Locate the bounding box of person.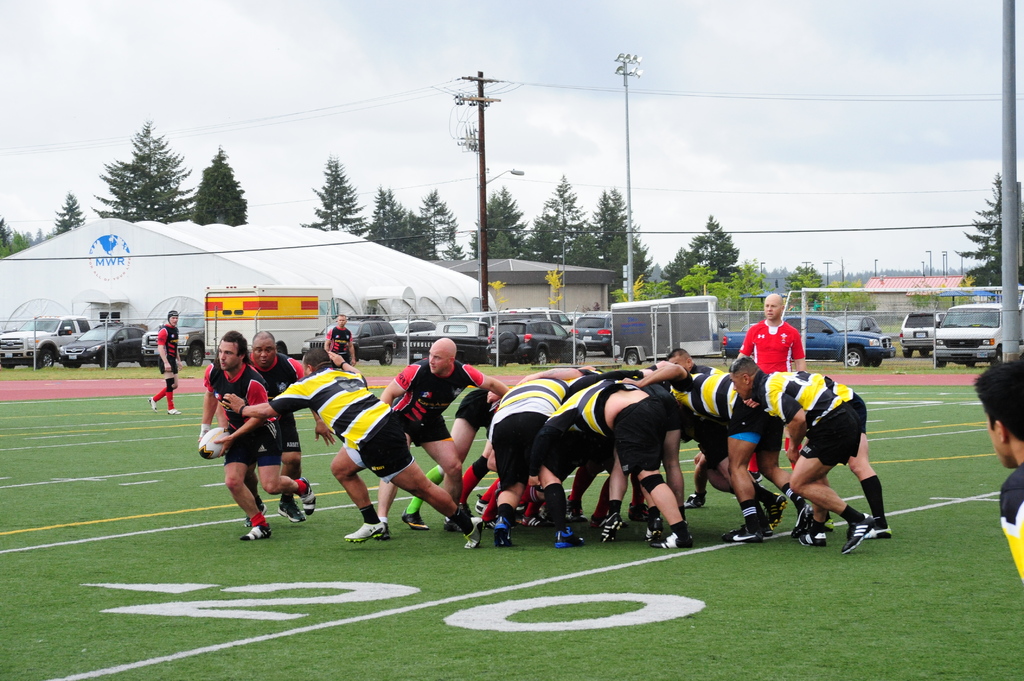
Bounding box: (x1=533, y1=377, x2=698, y2=550).
